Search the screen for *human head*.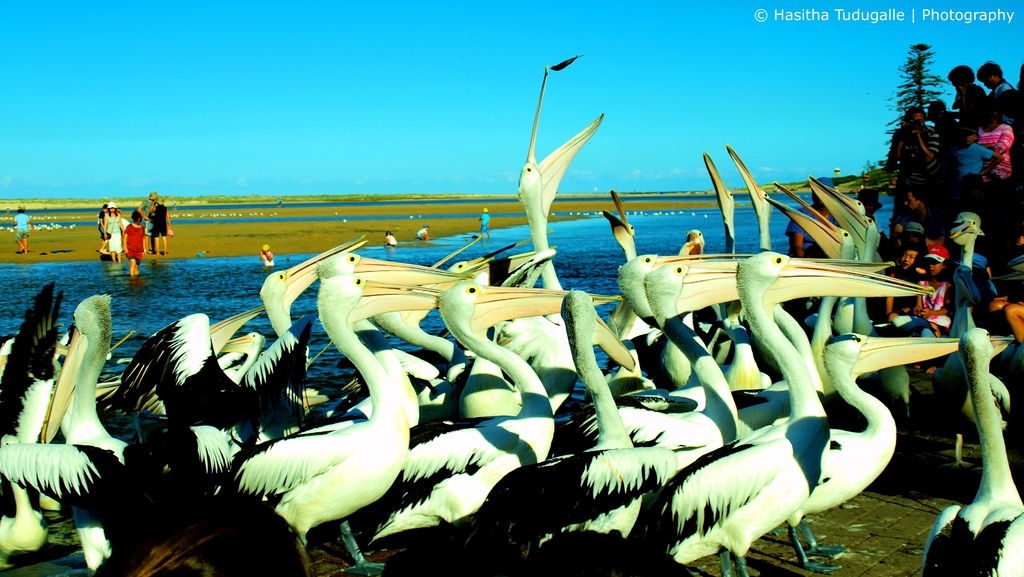
Found at <region>904, 186, 930, 214</region>.
